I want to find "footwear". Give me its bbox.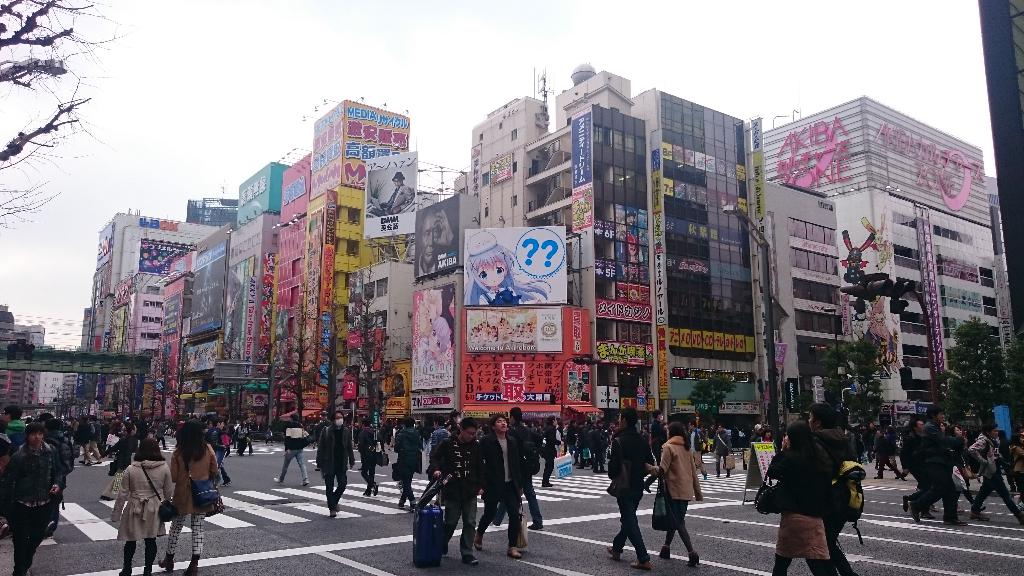
locate(118, 567, 130, 575).
